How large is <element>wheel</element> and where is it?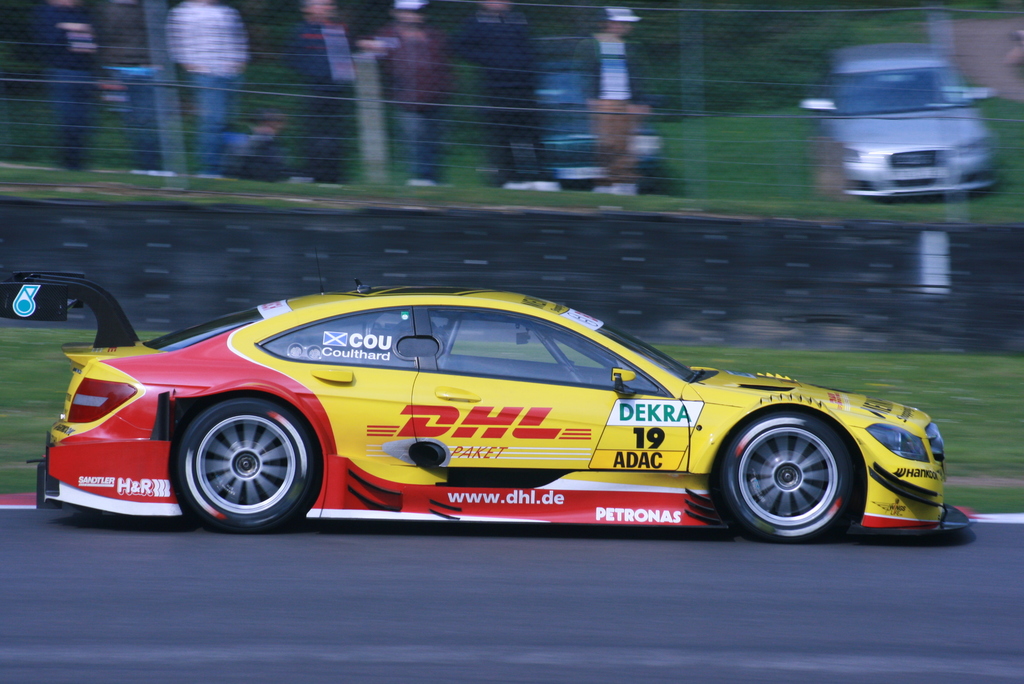
Bounding box: Rect(178, 399, 314, 538).
